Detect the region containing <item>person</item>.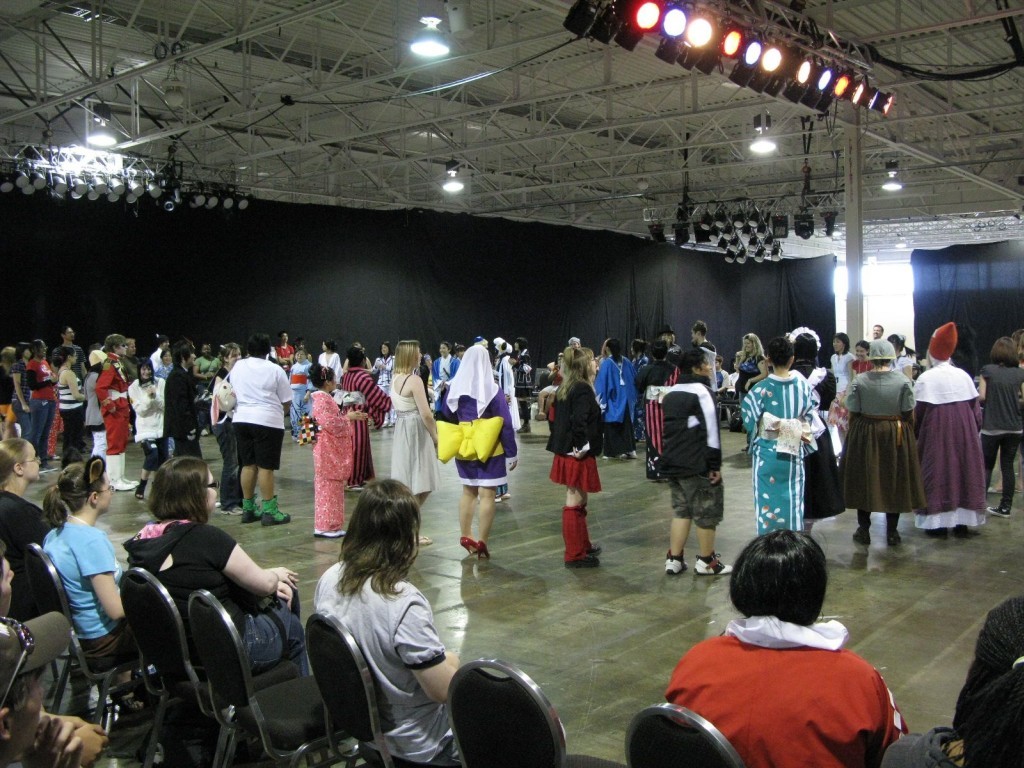
detection(0, 556, 120, 764).
